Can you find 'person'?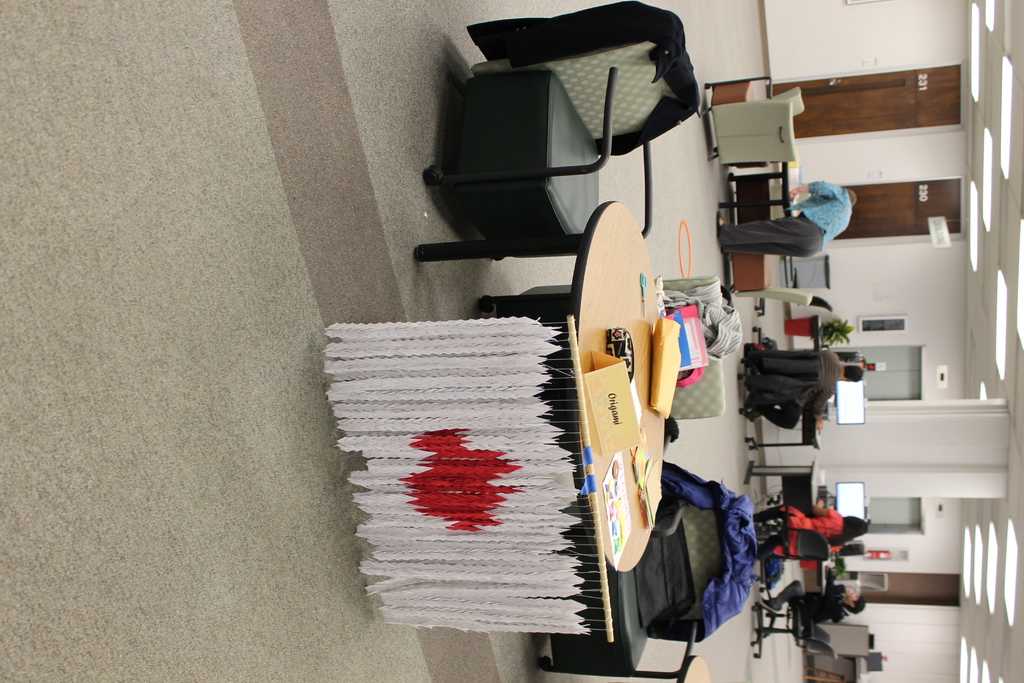
Yes, bounding box: [left=716, top=177, right=859, bottom=259].
